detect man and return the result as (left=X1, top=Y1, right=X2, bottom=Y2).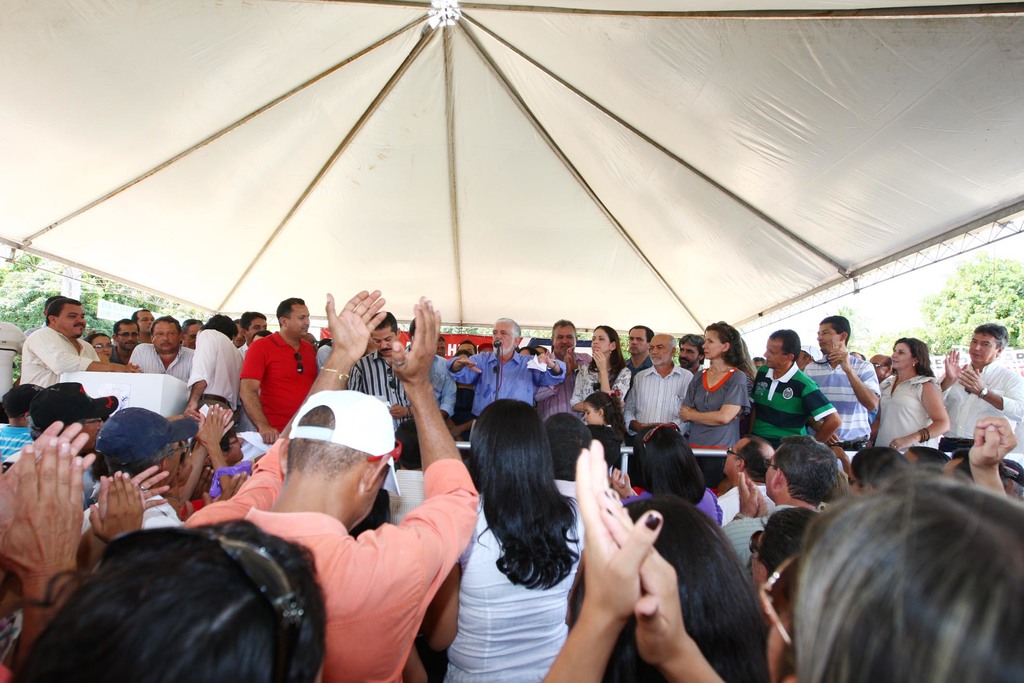
(left=127, top=314, right=192, bottom=384).
